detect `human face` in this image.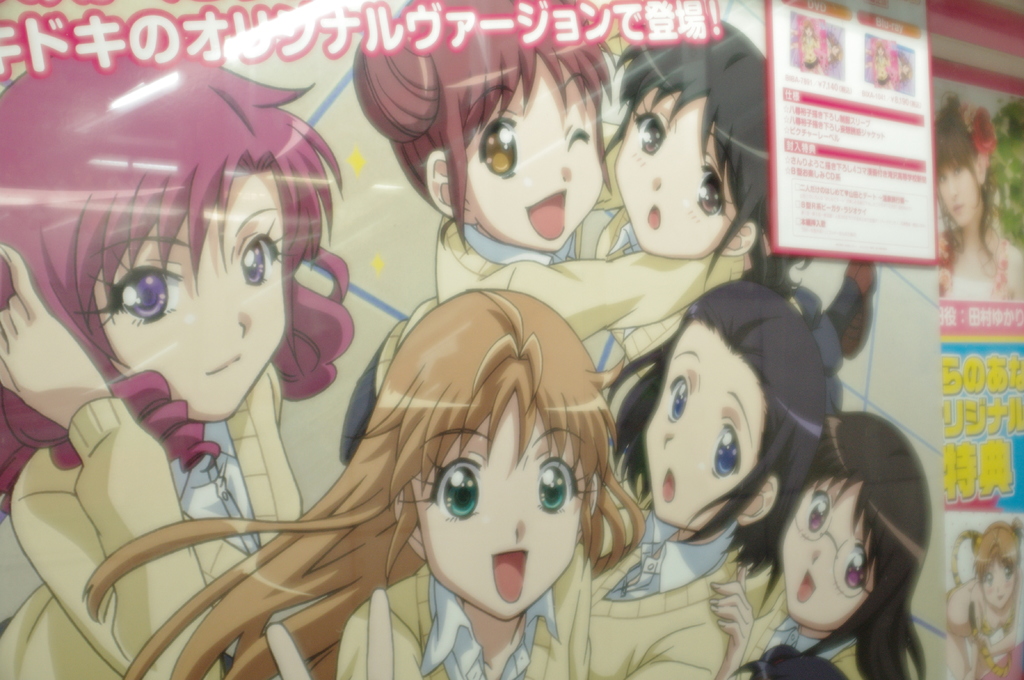
Detection: 101:164:289:423.
